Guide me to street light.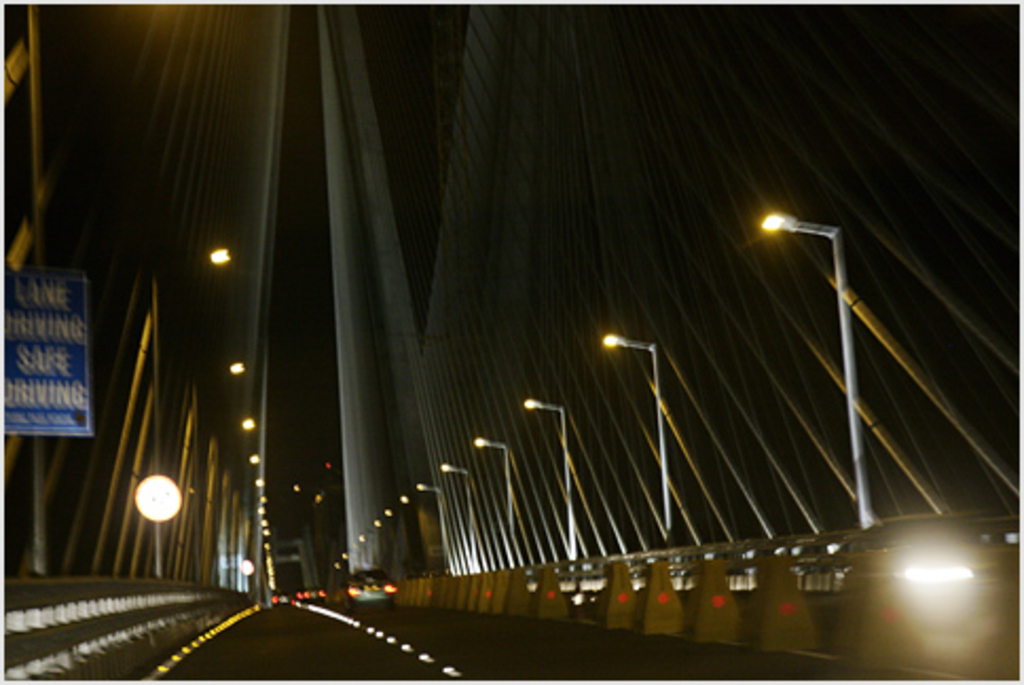
Guidance: bbox=(381, 501, 398, 522).
